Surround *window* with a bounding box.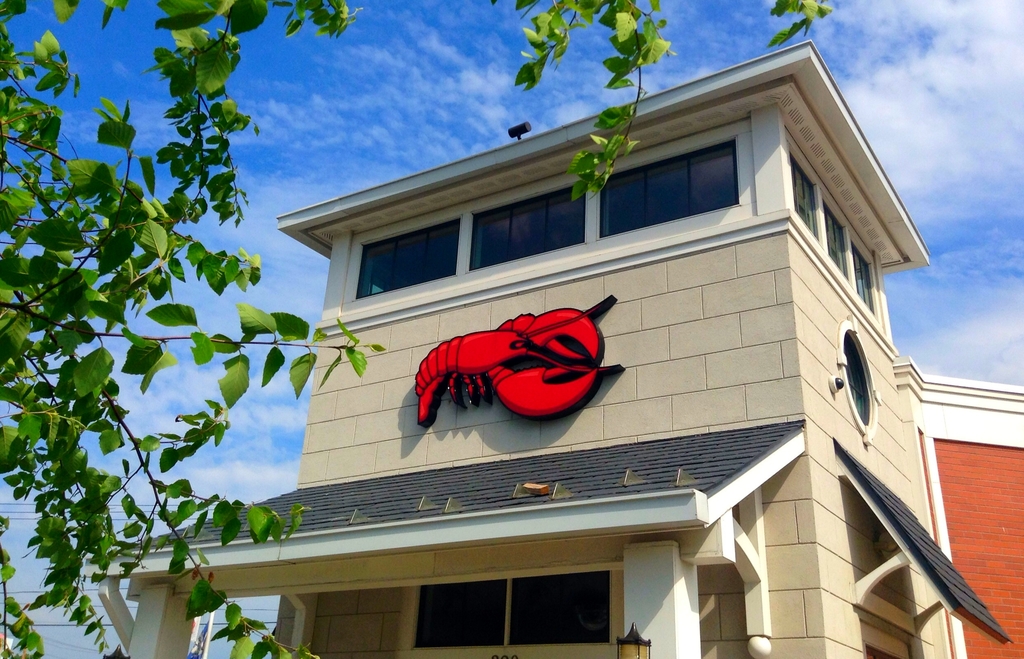
x1=410 y1=574 x2=509 y2=644.
